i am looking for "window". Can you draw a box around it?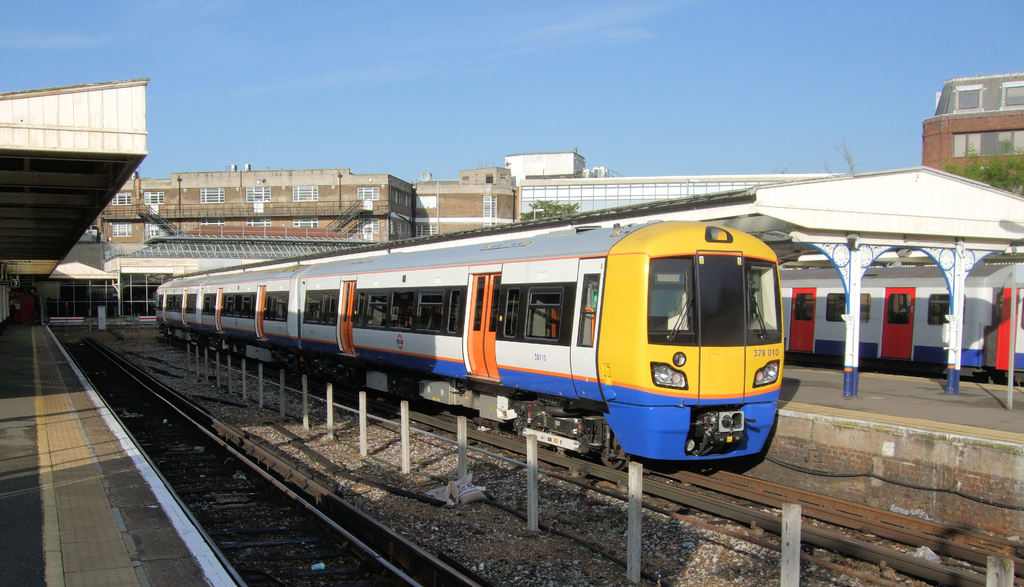
Sure, the bounding box is <region>365, 291, 391, 325</region>.
